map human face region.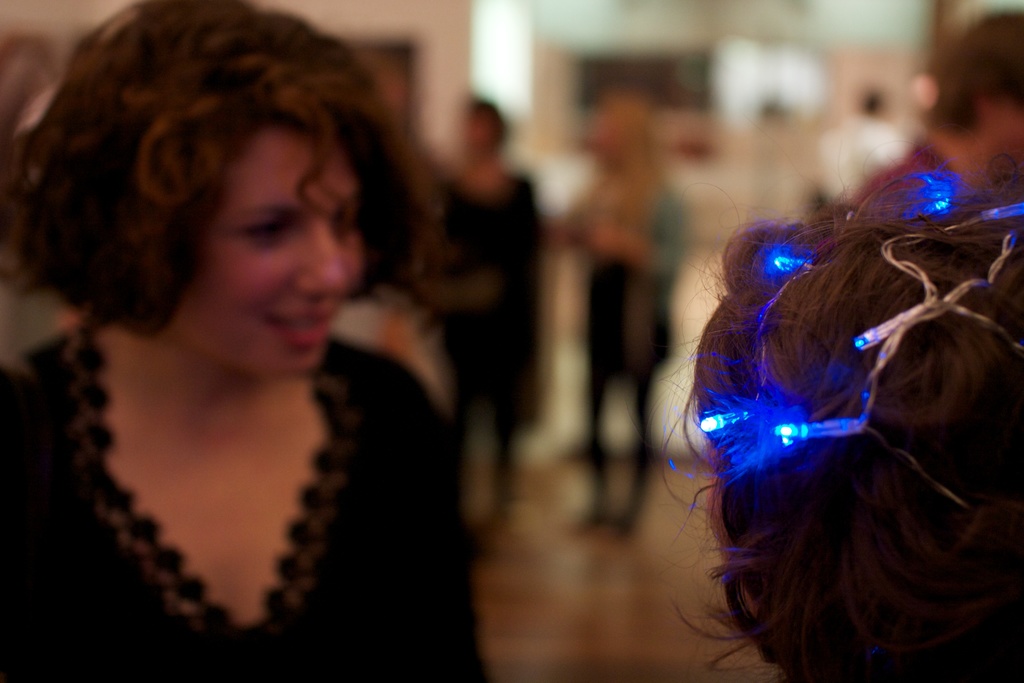
Mapped to [left=163, top=115, right=363, bottom=372].
